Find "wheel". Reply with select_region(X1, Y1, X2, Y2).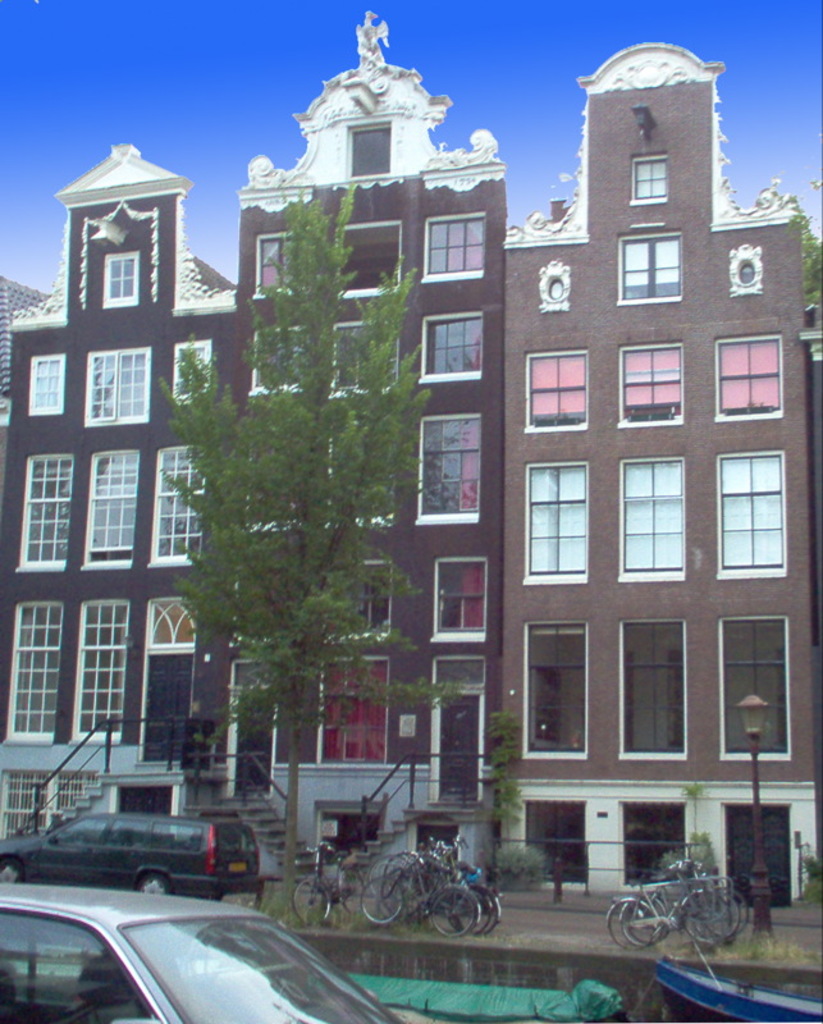
select_region(724, 896, 750, 925).
